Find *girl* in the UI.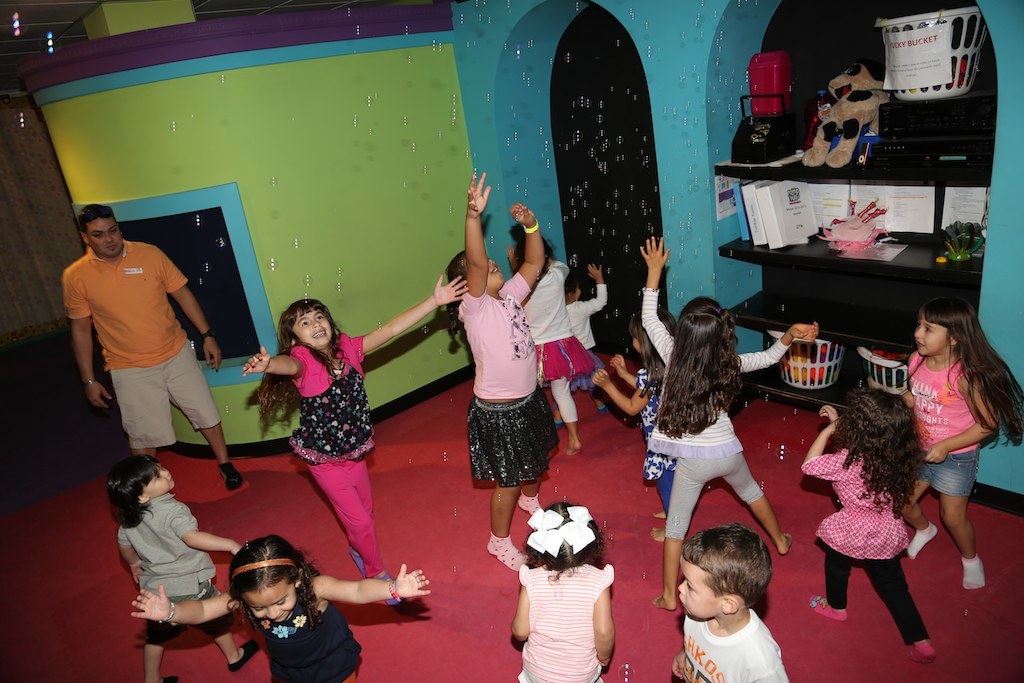
UI element at (900, 297, 1023, 591).
